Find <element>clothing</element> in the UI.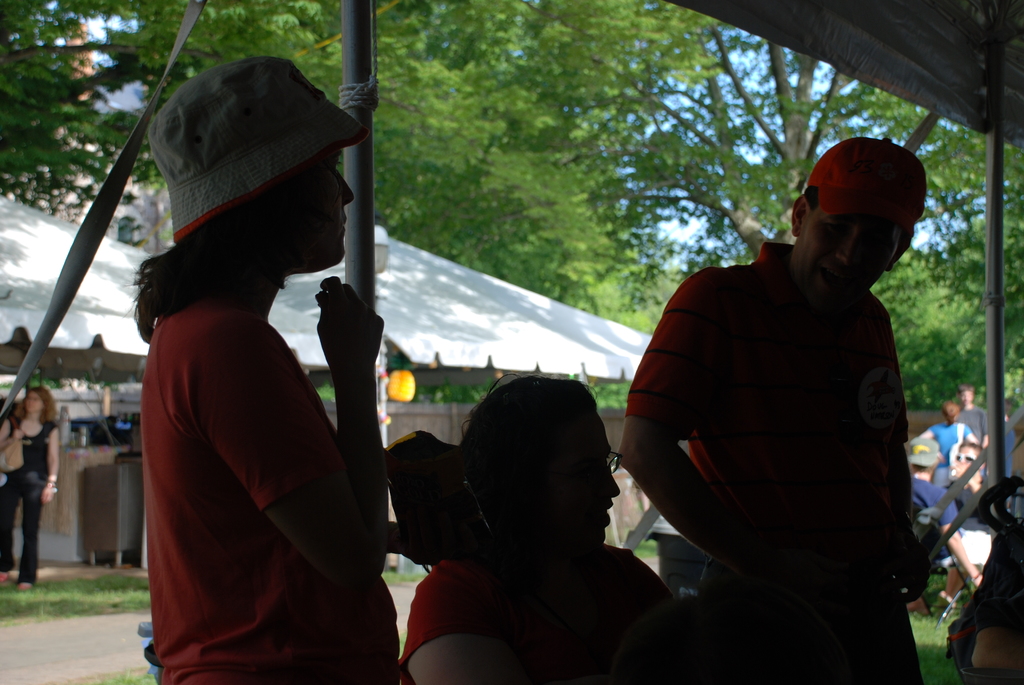
UI element at <region>907, 475, 963, 568</region>.
